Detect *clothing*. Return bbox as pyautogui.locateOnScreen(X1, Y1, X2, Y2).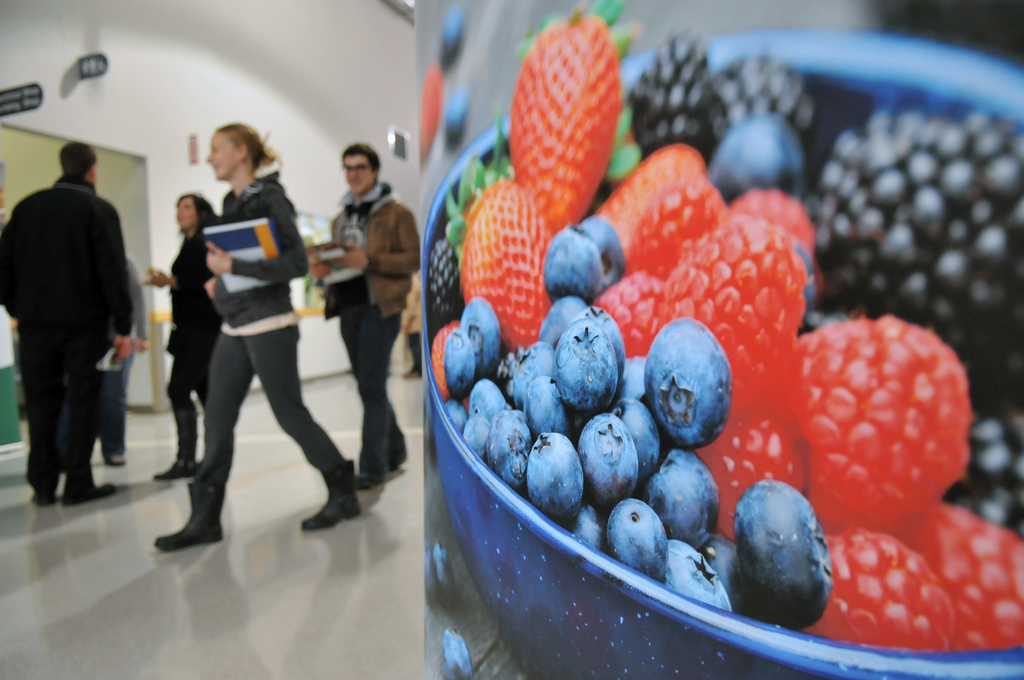
pyautogui.locateOnScreen(10, 119, 140, 460).
